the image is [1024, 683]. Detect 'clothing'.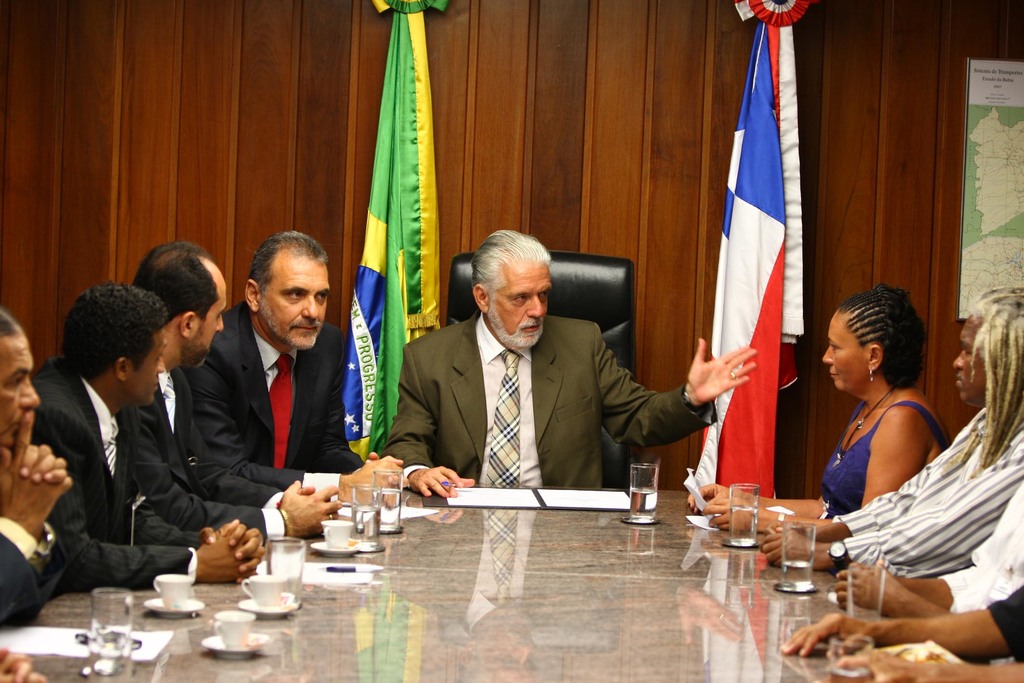
Detection: <box>32,361,232,590</box>.
